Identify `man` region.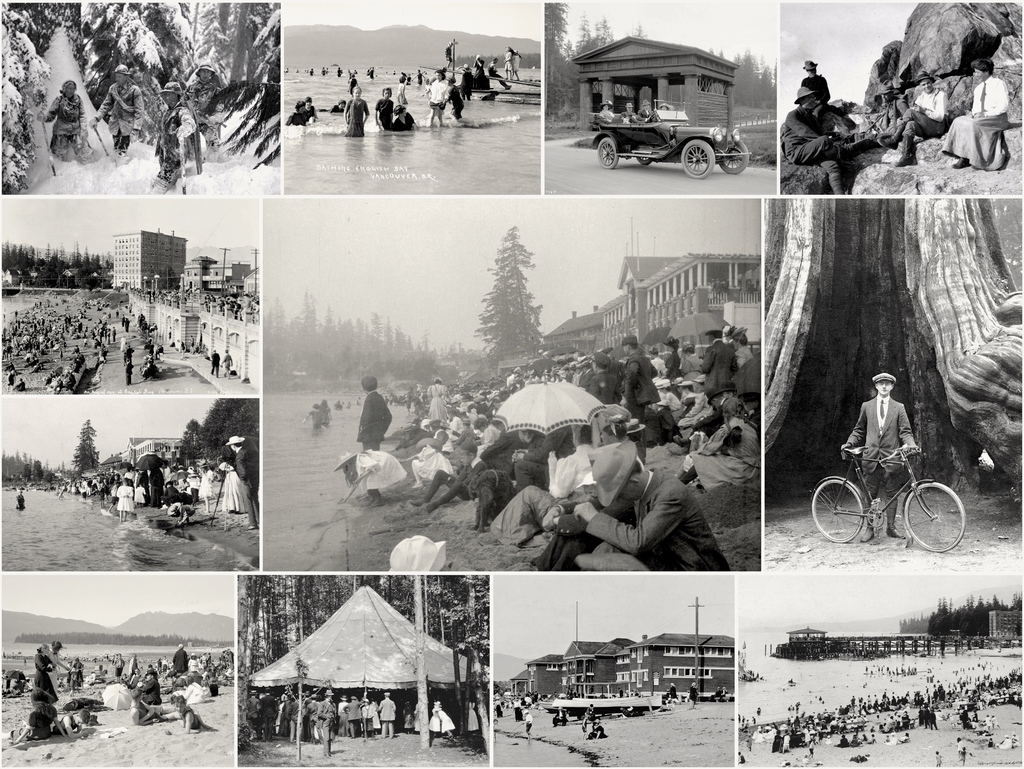
Region: detection(550, 705, 569, 727).
